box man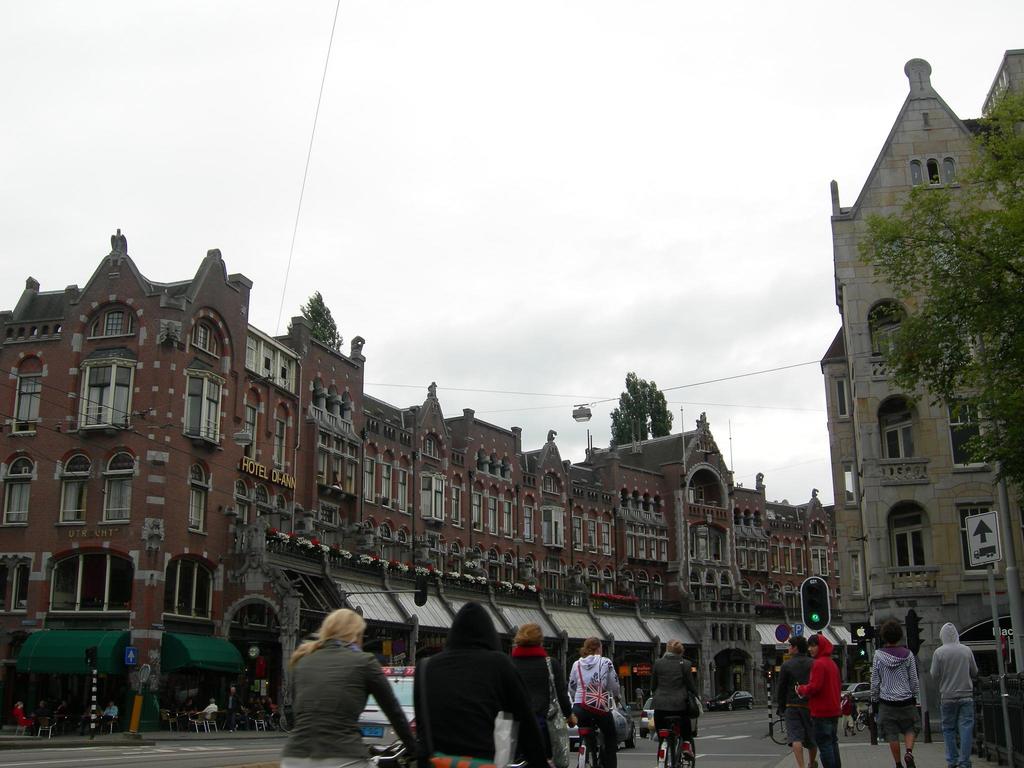
(934, 624, 999, 756)
